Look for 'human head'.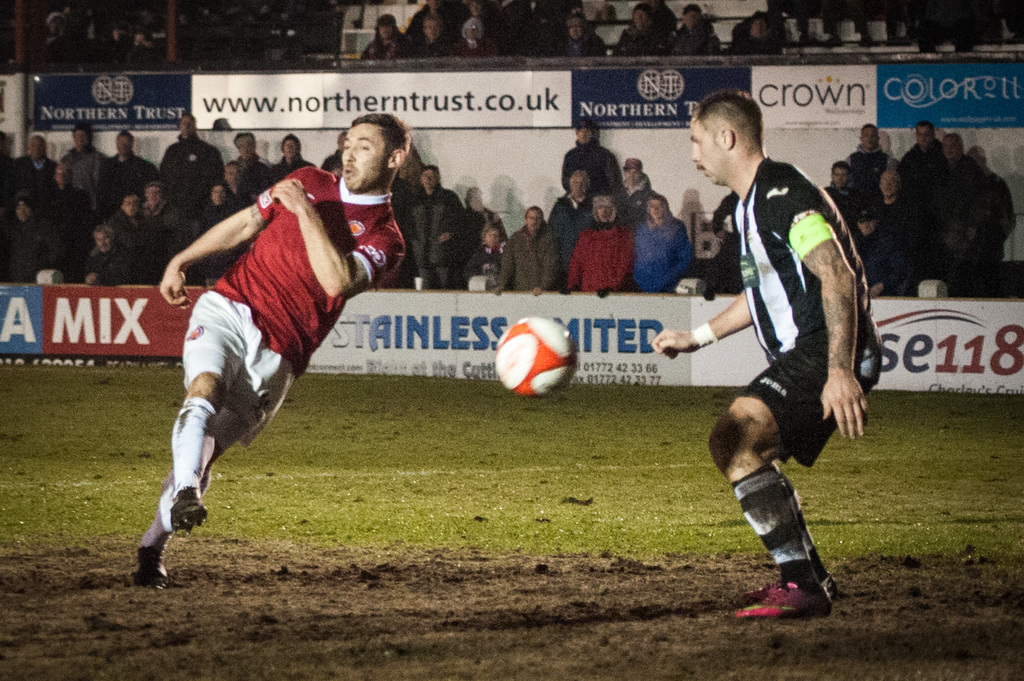
Found: bbox=(282, 134, 301, 163).
